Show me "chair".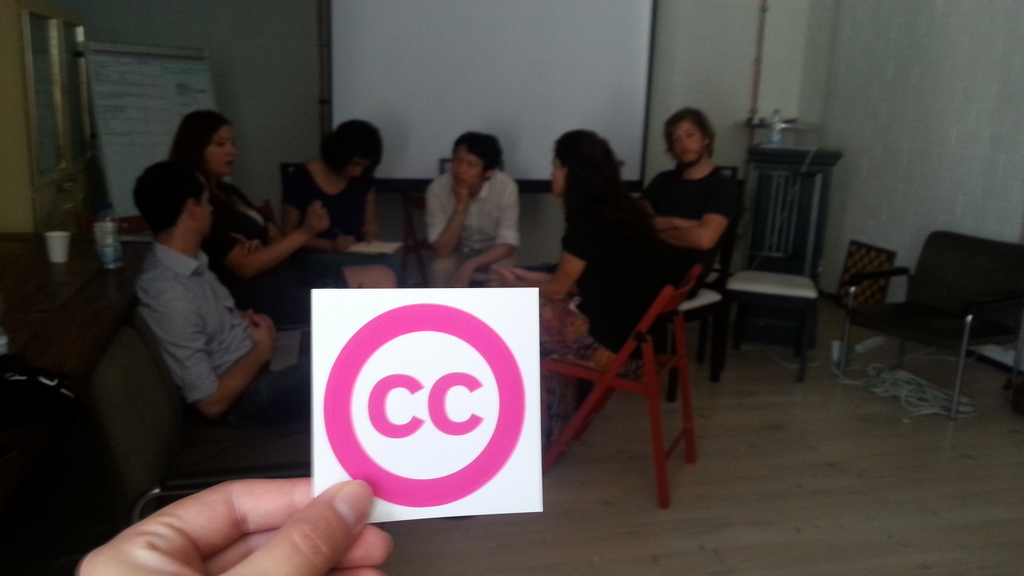
"chair" is here: <bbox>281, 165, 304, 208</bbox>.
